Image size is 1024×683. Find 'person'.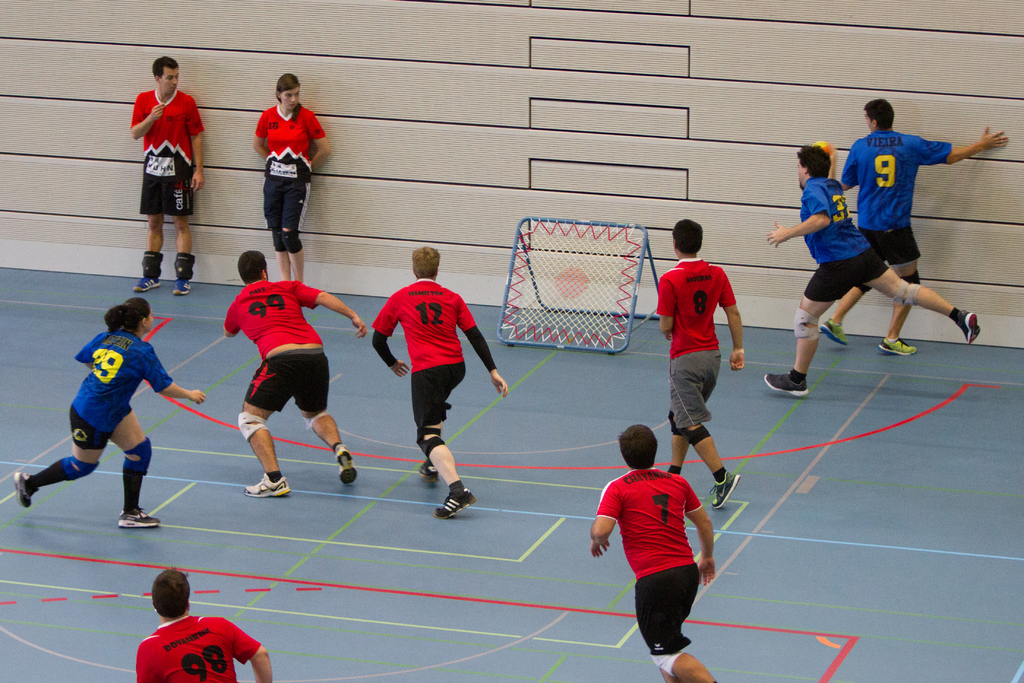
x1=368 y1=244 x2=511 y2=520.
